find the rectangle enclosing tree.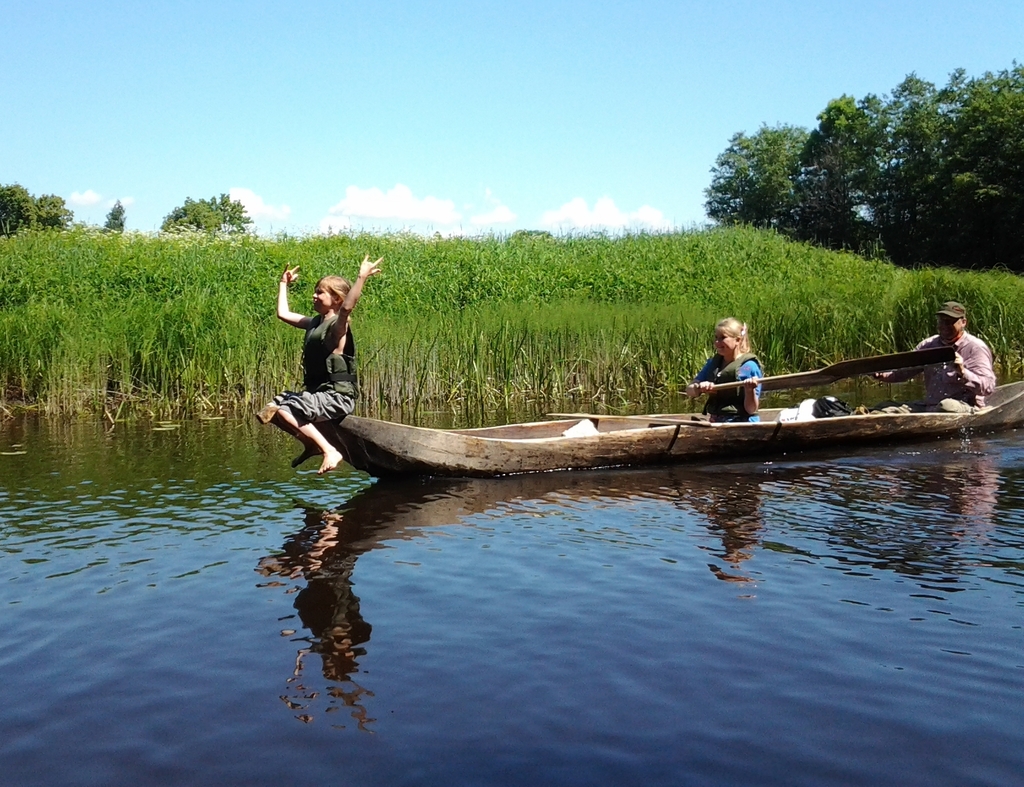
crop(35, 195, 74, 232).
